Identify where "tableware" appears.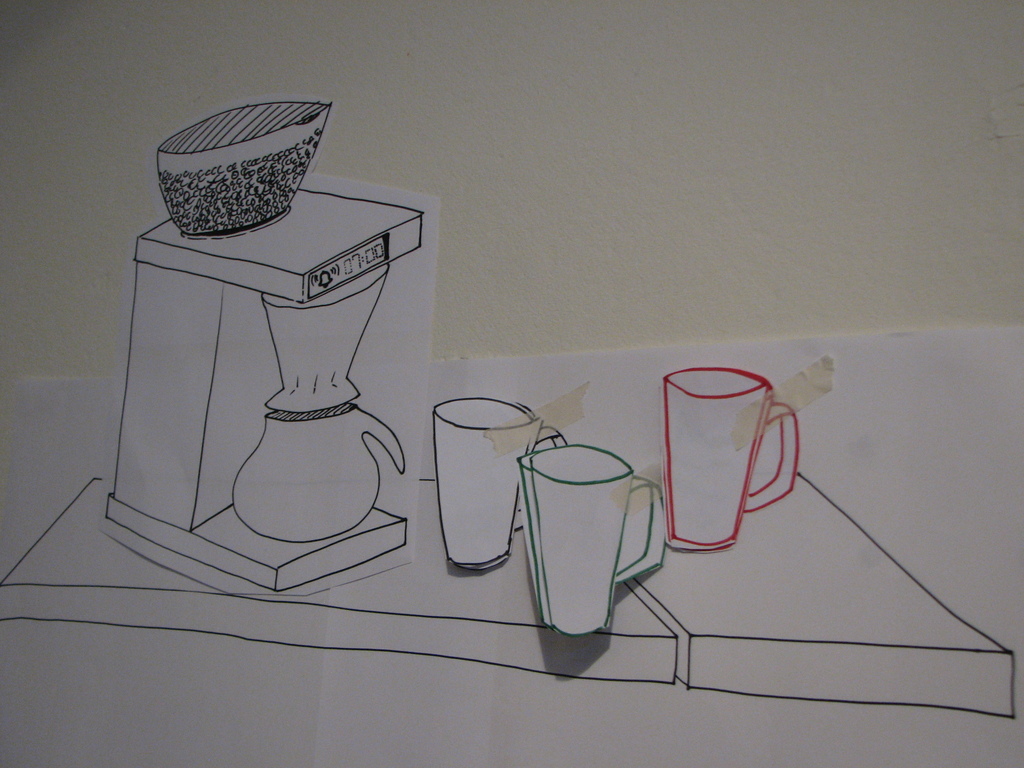
Appears at (x1=429, y1=394, x2=567, y2=573).
